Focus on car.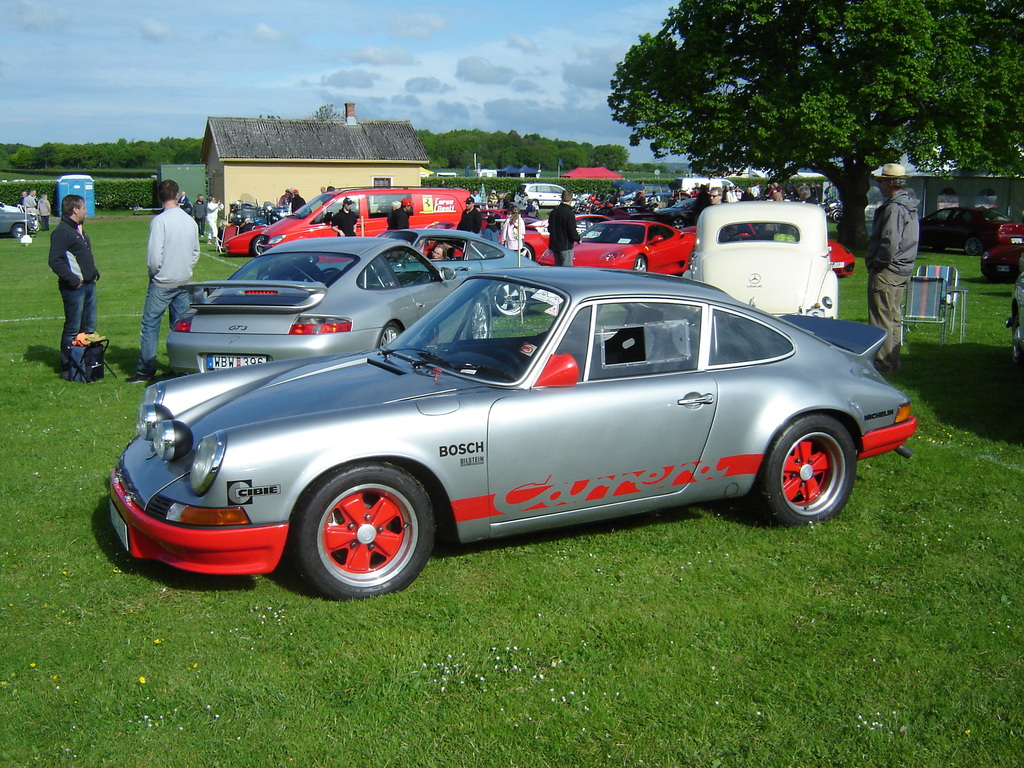
Focused at {"left": 0, "top": 206, "right": 38, "bottom": 237}.
